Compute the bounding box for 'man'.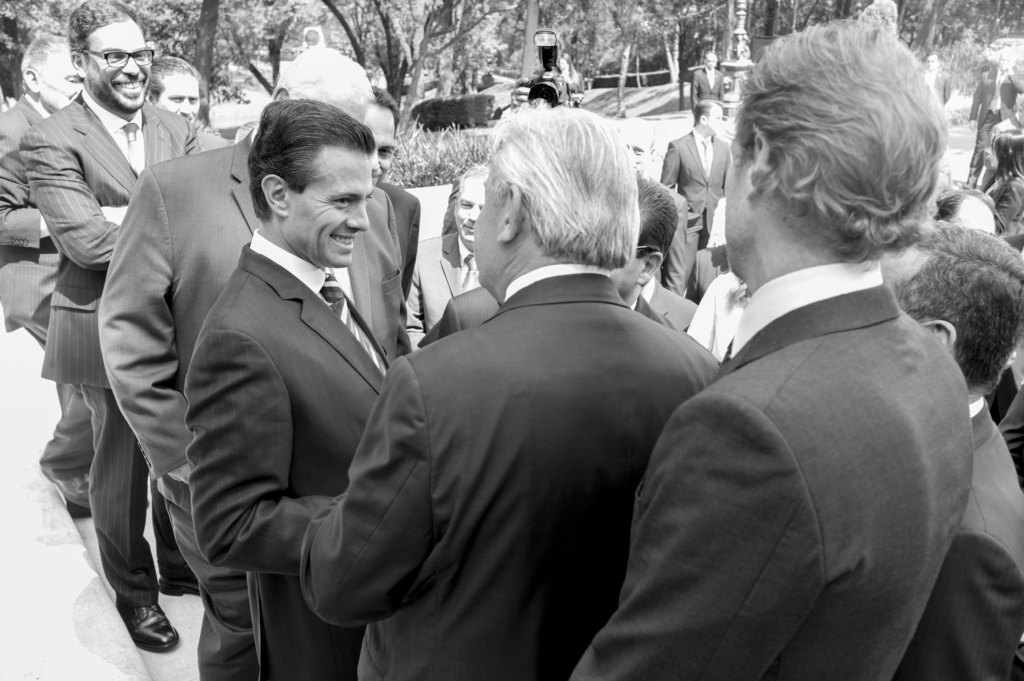
x1=96 y1=46 x2=415 y2=680.
